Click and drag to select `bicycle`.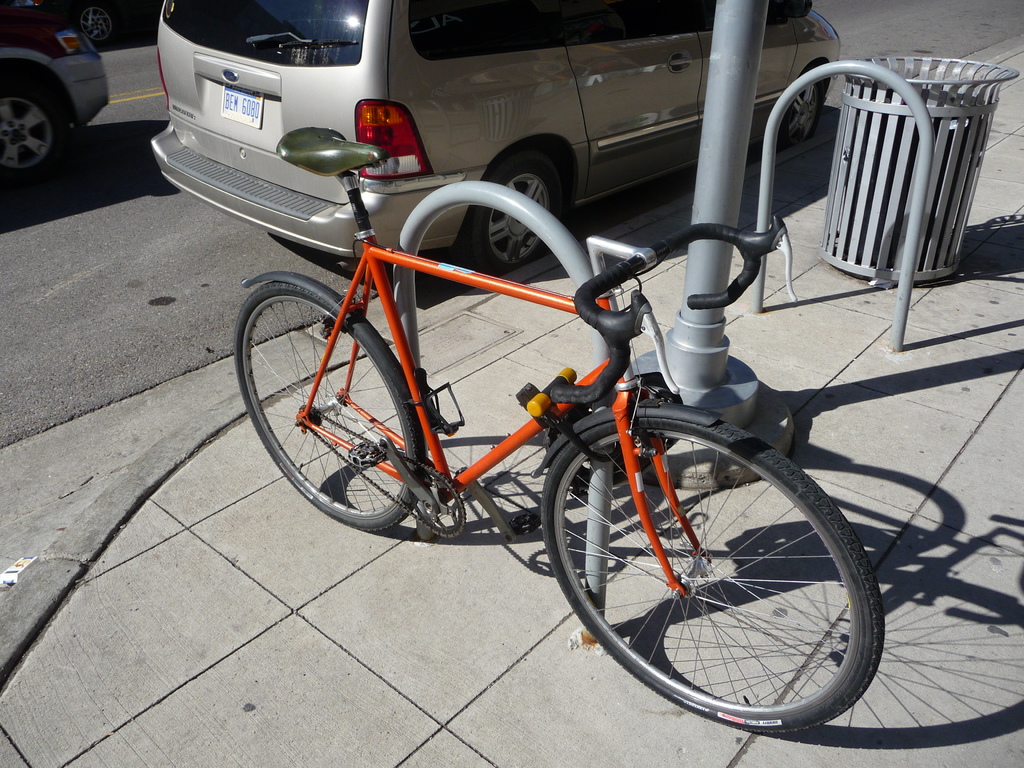
Selection: 243, 12, 925, 735.
